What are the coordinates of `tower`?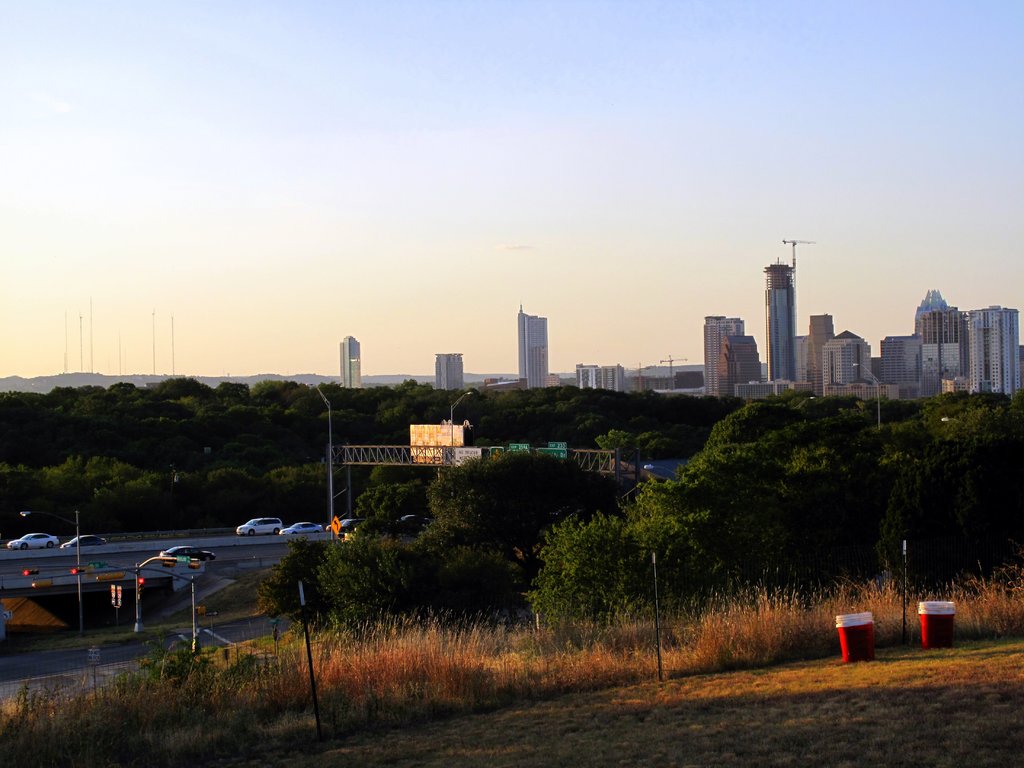
bbox=[573, 365, 623, 397].
